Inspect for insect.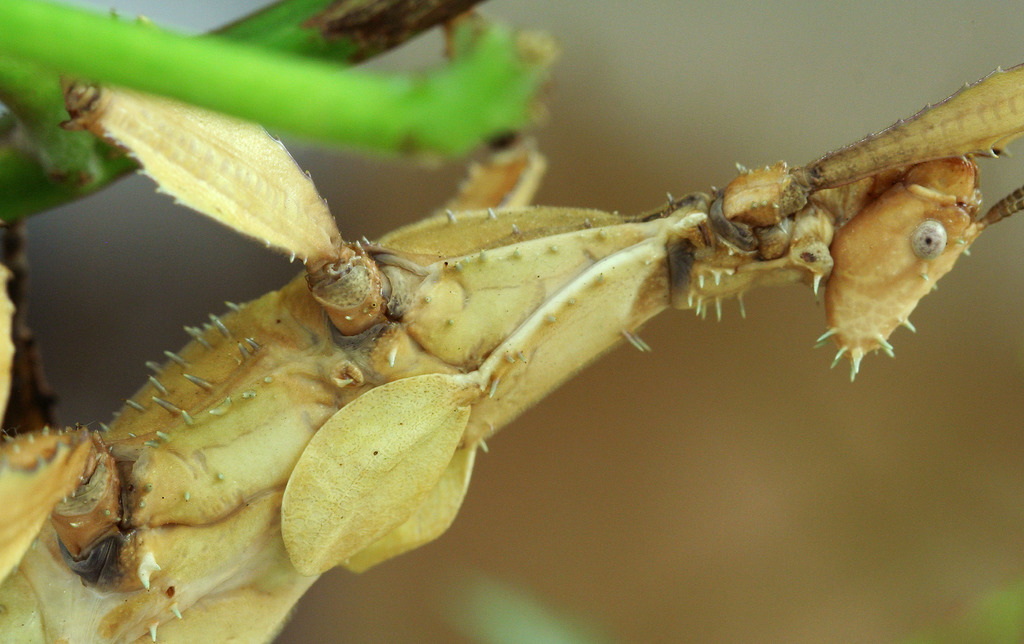
Inspection: bbox(0, 56, 1023, 643).
